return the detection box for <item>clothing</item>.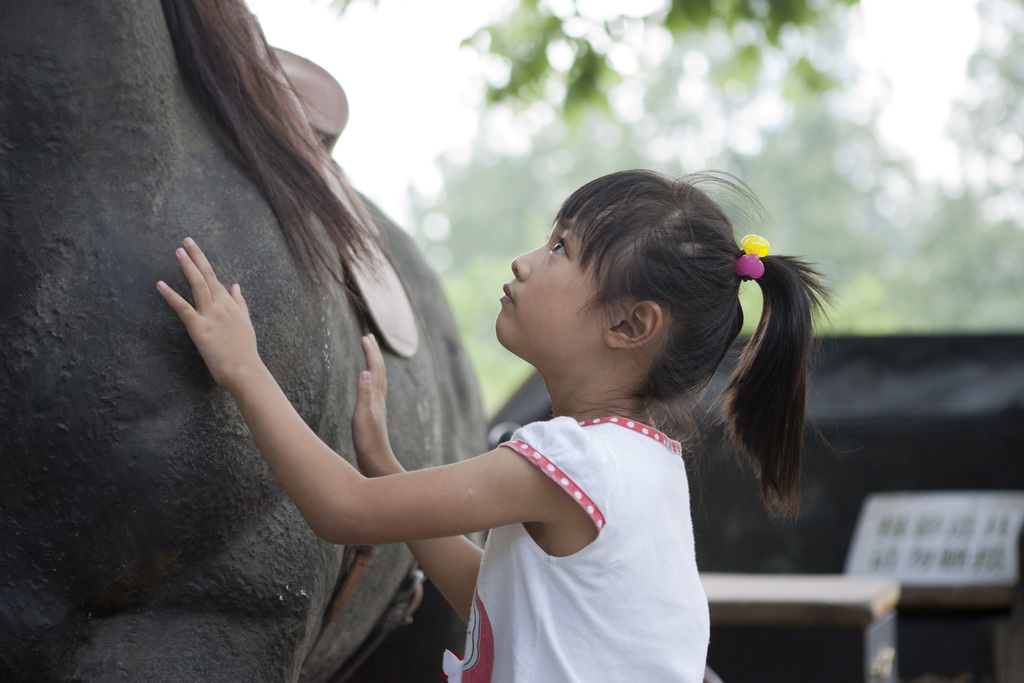
bbox=(440, 416, 712, 682).
